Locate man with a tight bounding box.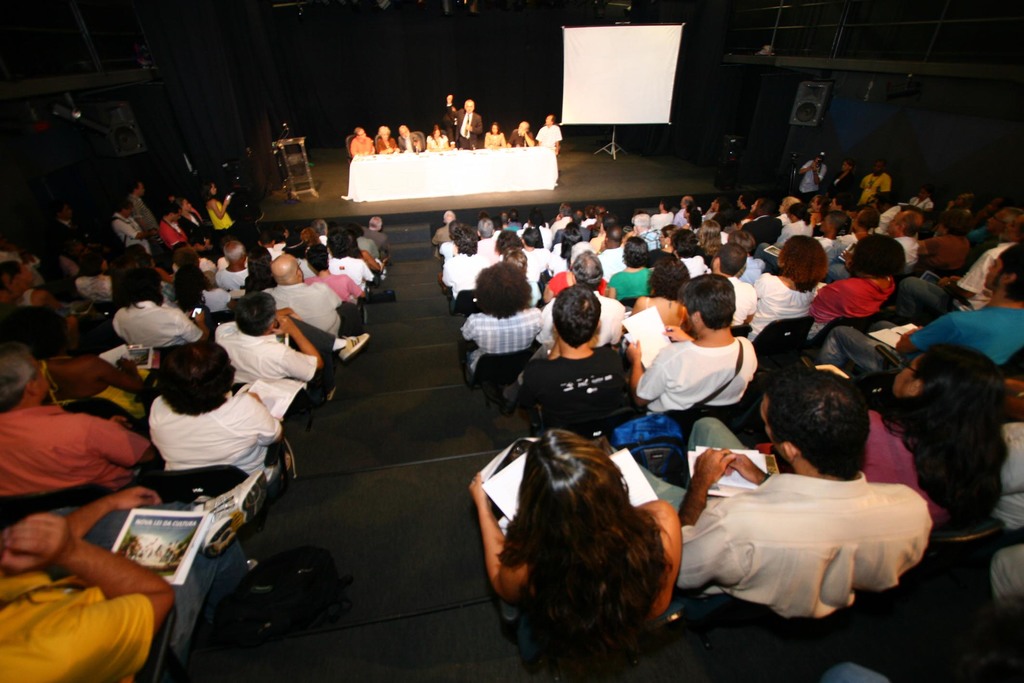
[264,257,340,338].
